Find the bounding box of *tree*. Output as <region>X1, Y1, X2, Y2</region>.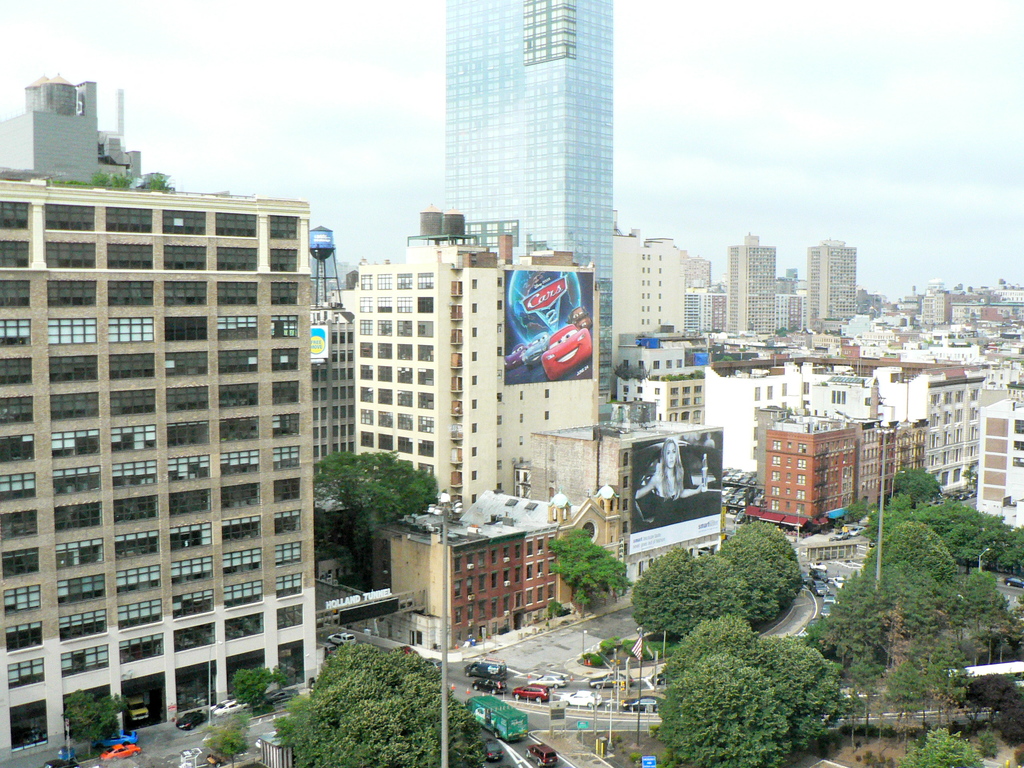
<region>885, 655, 933, 736</region>.
